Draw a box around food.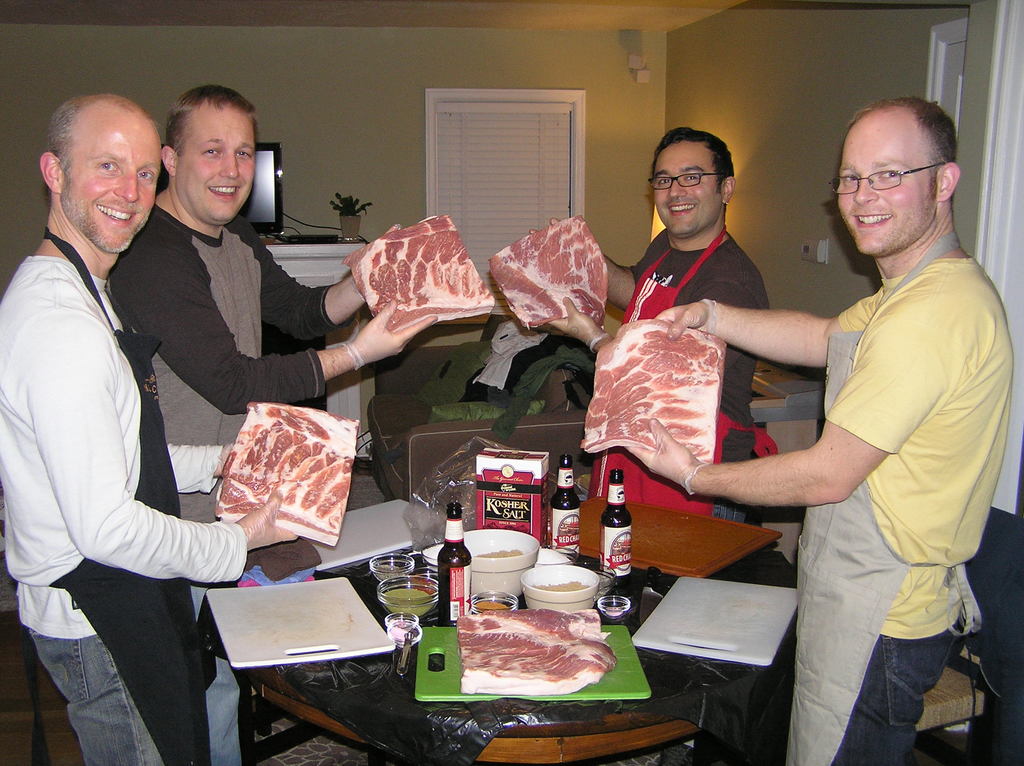
rect(472, 599, 503, 610).
